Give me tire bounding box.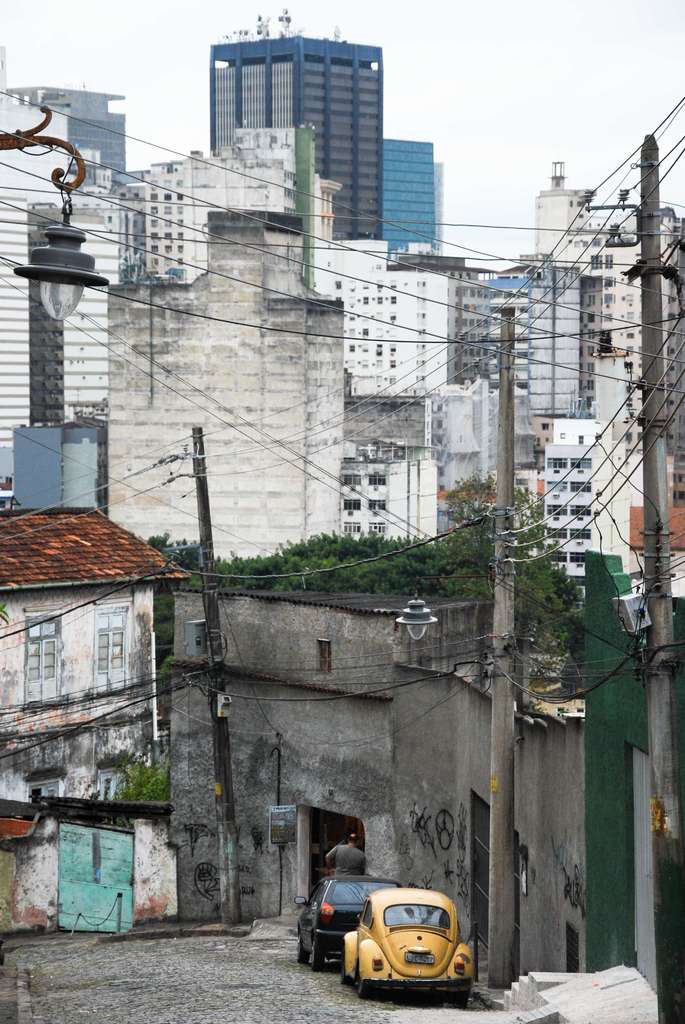
pyautogui.locateOnScreen(450, 994, 471, 1013).
